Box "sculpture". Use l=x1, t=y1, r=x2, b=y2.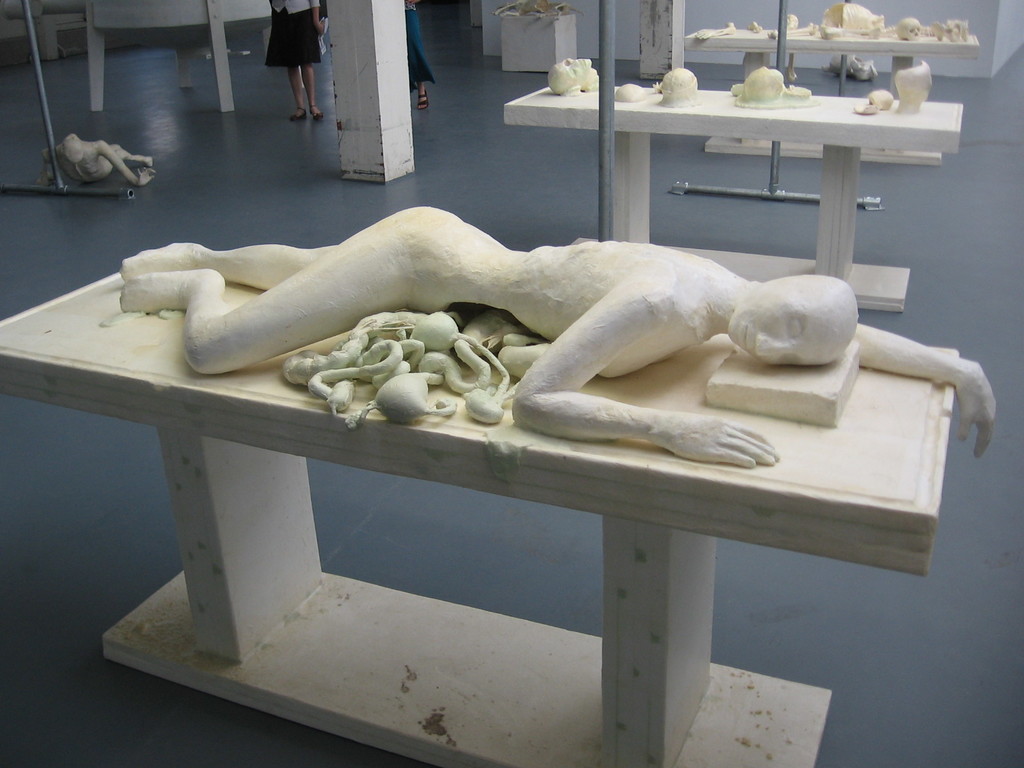
l=111, t=204, r=996, b=470.
